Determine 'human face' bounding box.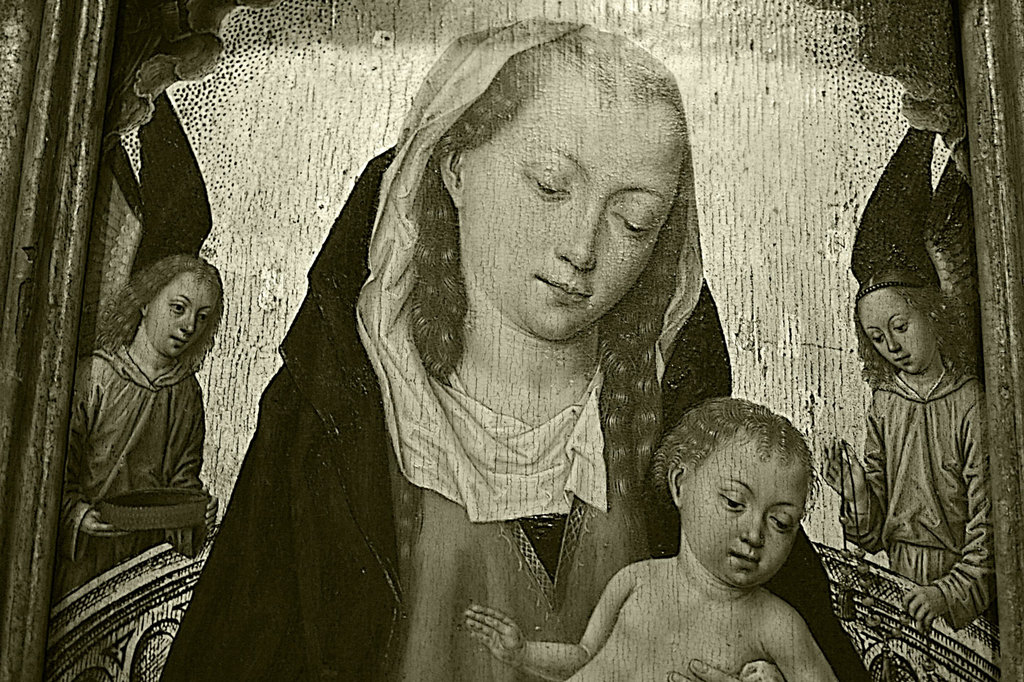
Determined: x1=857, y1=292, x2=936, y2=371.
